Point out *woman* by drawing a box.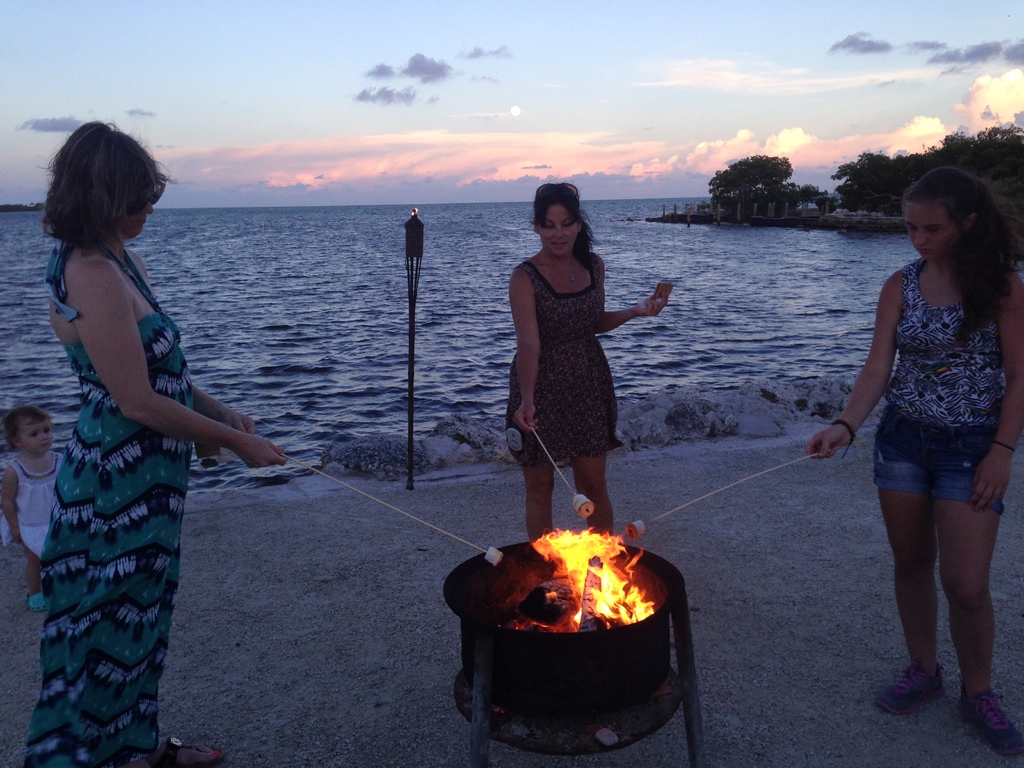
807/167/1023/764.
